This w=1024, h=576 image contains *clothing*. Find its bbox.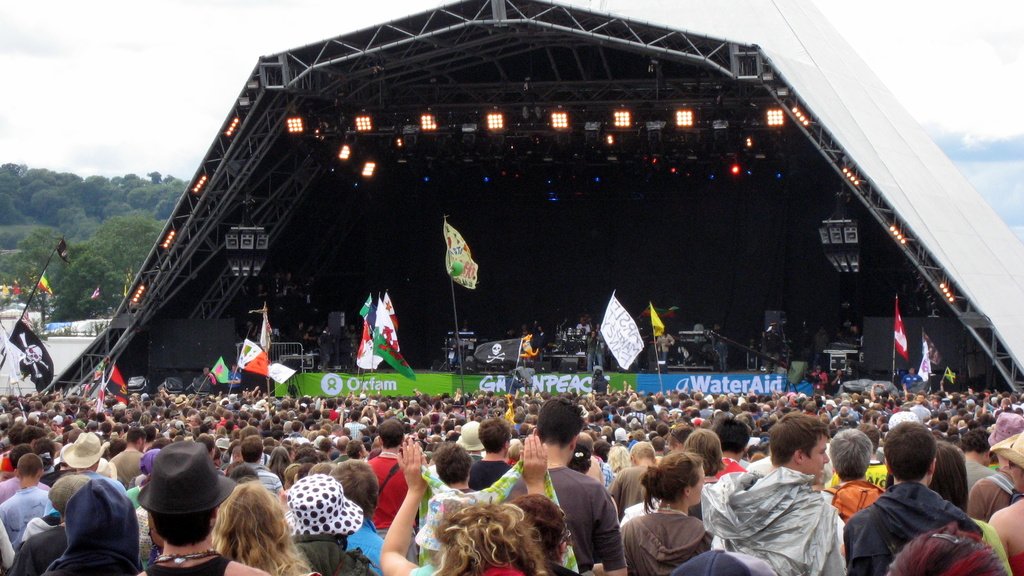
<region>831, 483, 898, 516</region>.
